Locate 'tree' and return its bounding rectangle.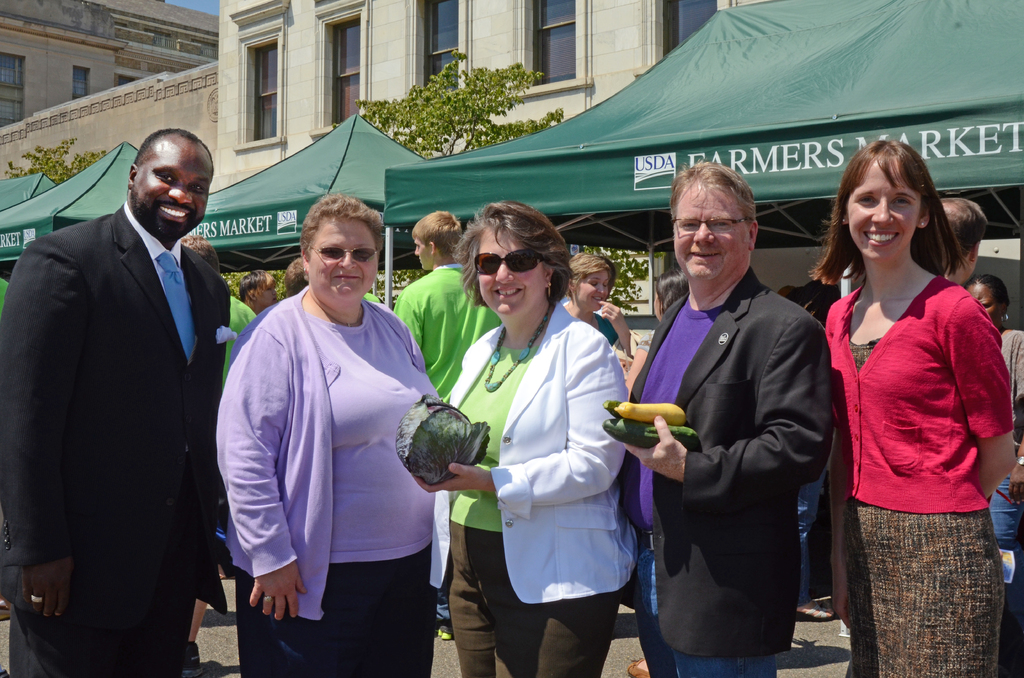
<bbox>0, 133, 123, 184</bbox>.
